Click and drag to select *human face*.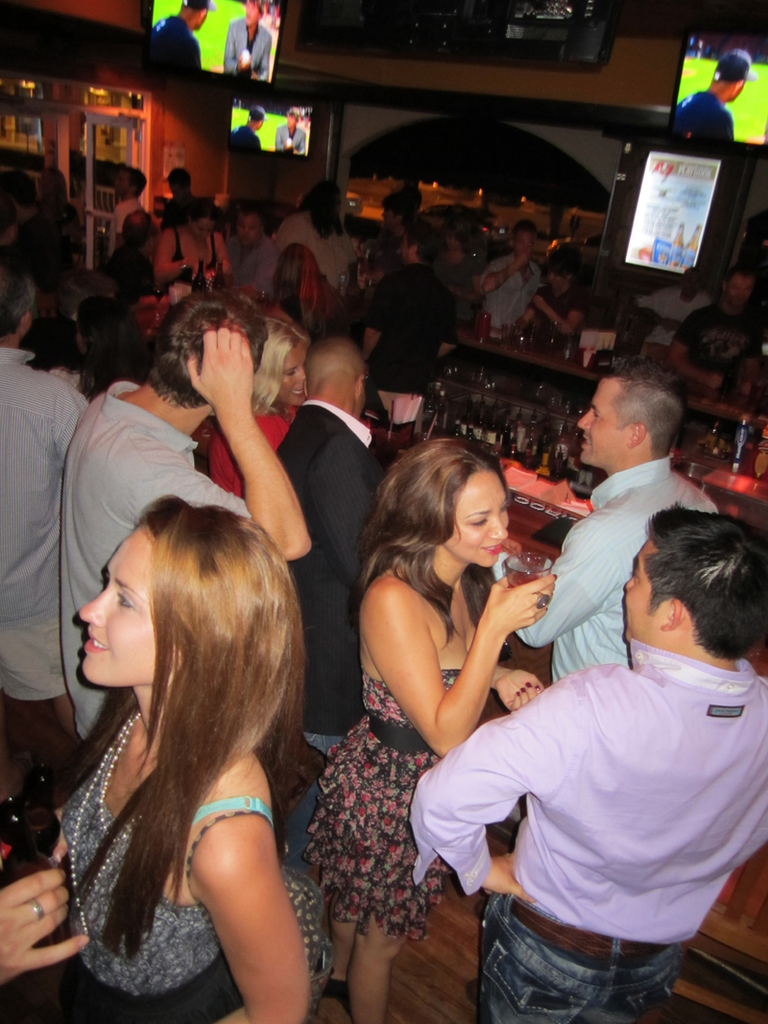
Selection: box=[449, 468, 513, 568].
